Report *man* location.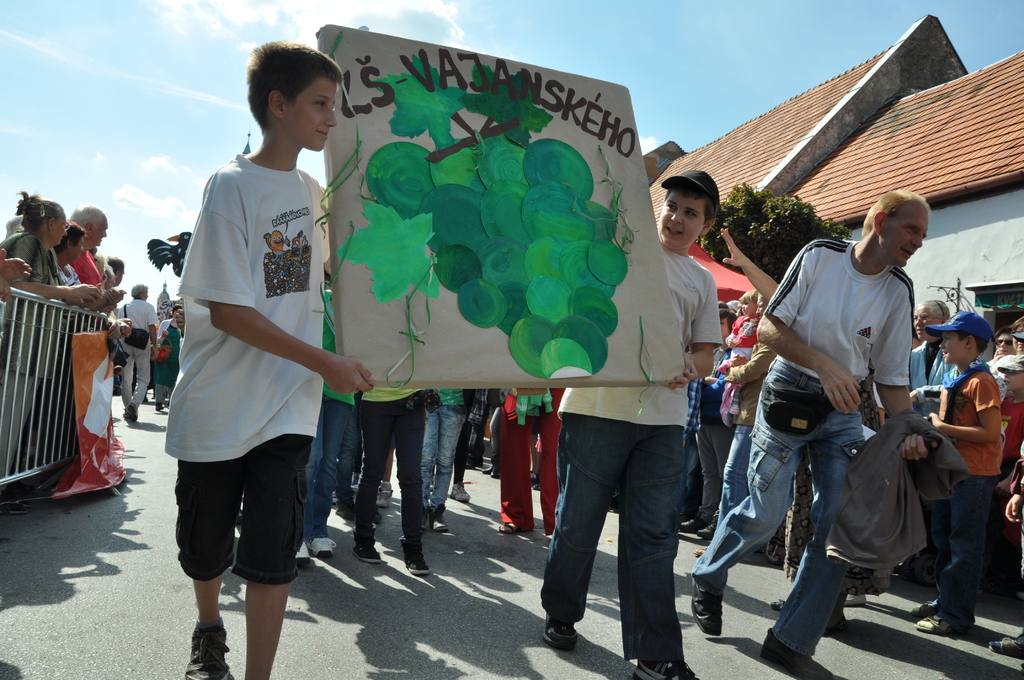
Report: 104,254,132,327.
